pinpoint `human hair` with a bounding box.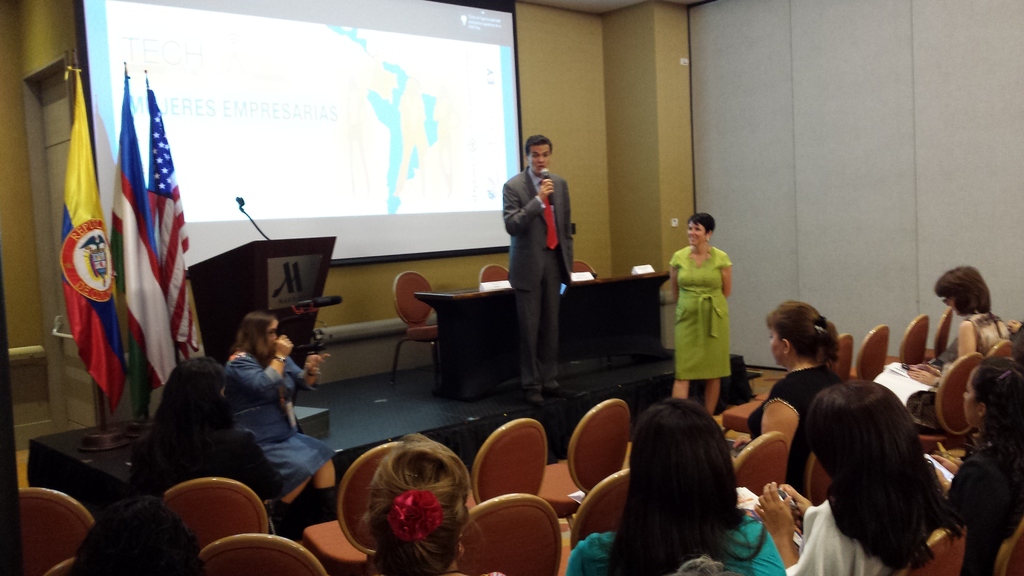
(x1=970, y1=356, x2=1023, y2=492).
